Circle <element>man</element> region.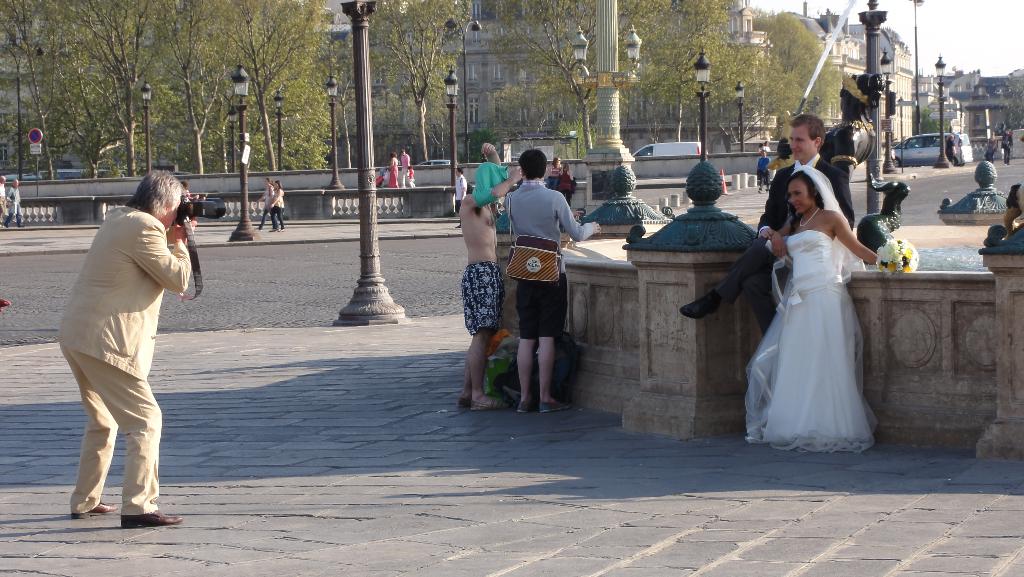
Region: {"left": 398, "top": 145, "right": 413, "bottom": 188}.
